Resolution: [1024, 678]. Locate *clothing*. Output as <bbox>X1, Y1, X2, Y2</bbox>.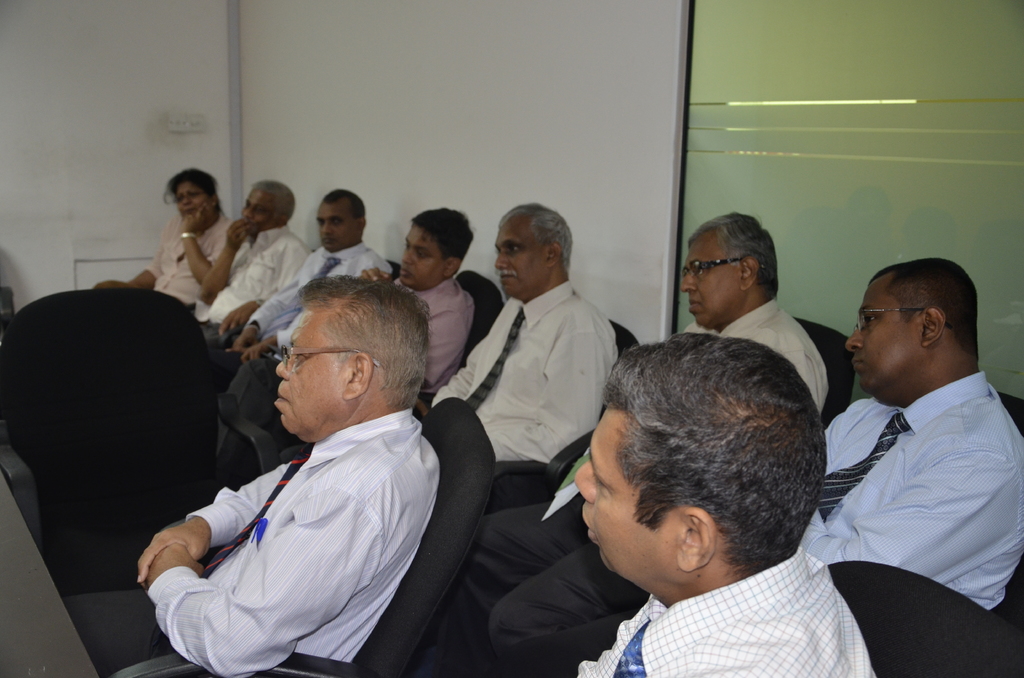
<bbox>128, 408, 445, 677</bbox>.
